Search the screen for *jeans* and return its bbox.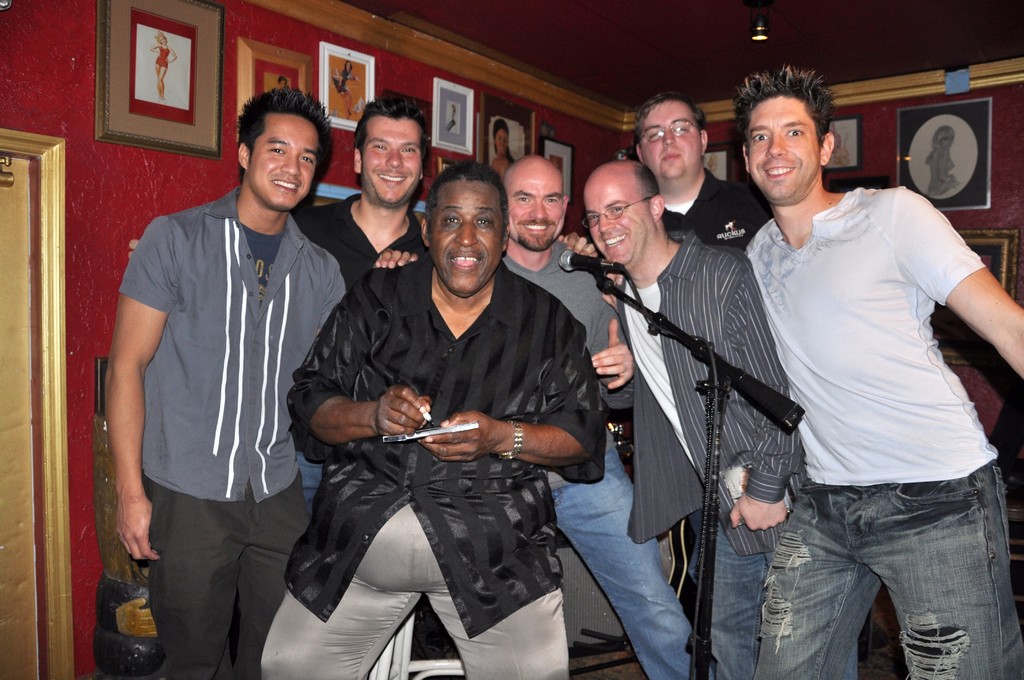
Found: rect(708, 517, 860, 679).
